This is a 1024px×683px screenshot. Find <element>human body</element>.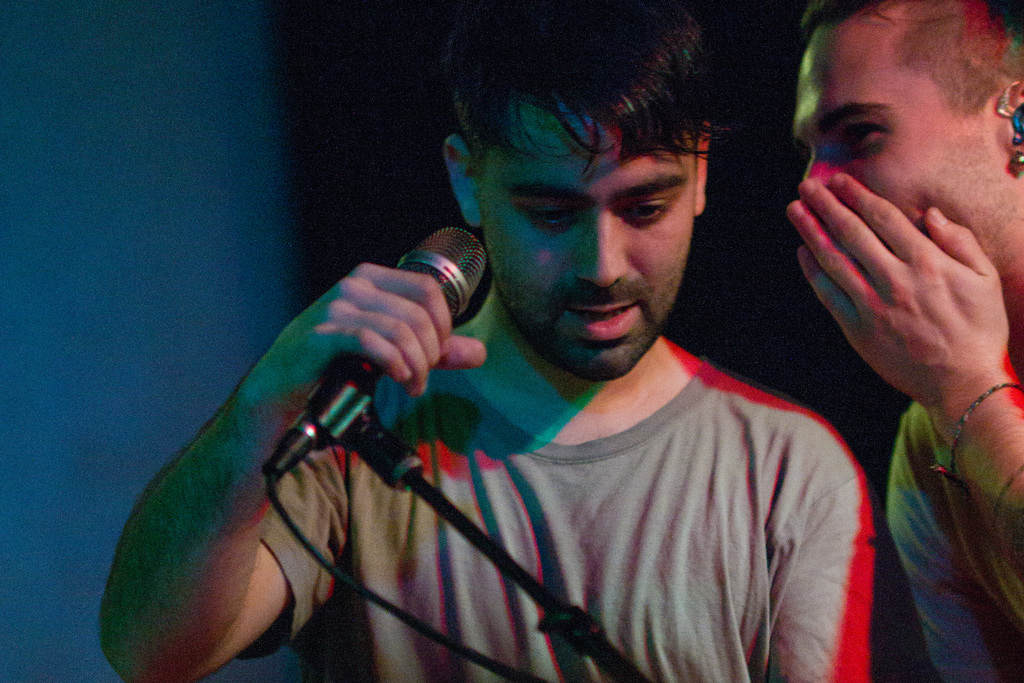
Bounding box: (99, 112, 925, 682).
